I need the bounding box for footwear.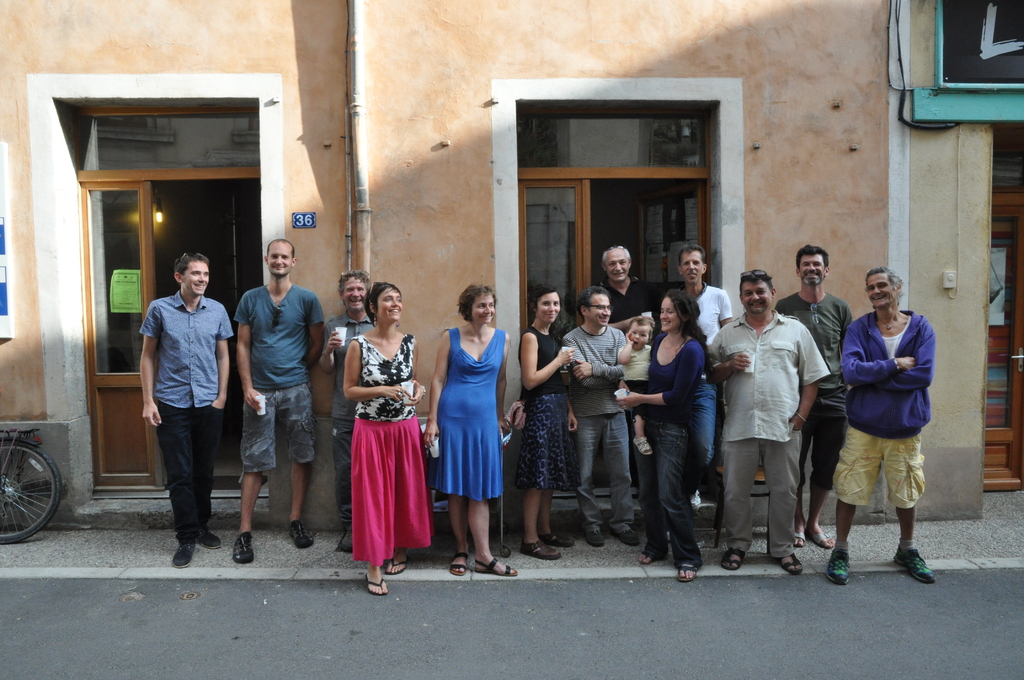
Here it is: bbox=(235, 528, 255, 563).
